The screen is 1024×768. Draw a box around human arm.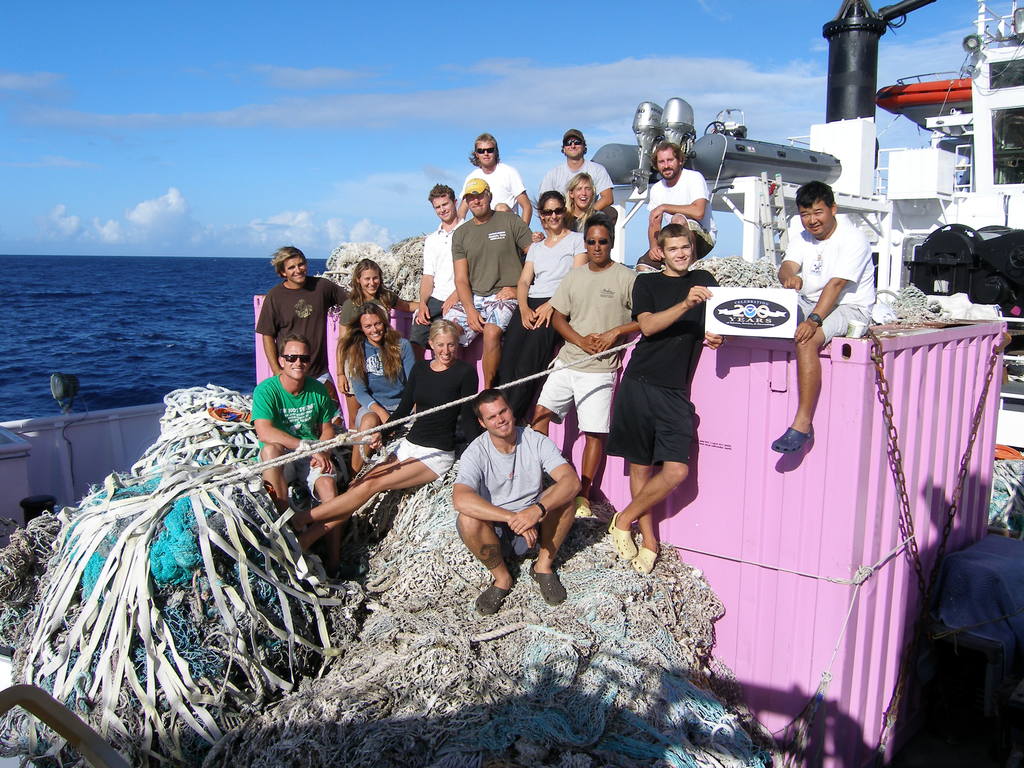
left=507, top=163, right=531, bottom=227.
